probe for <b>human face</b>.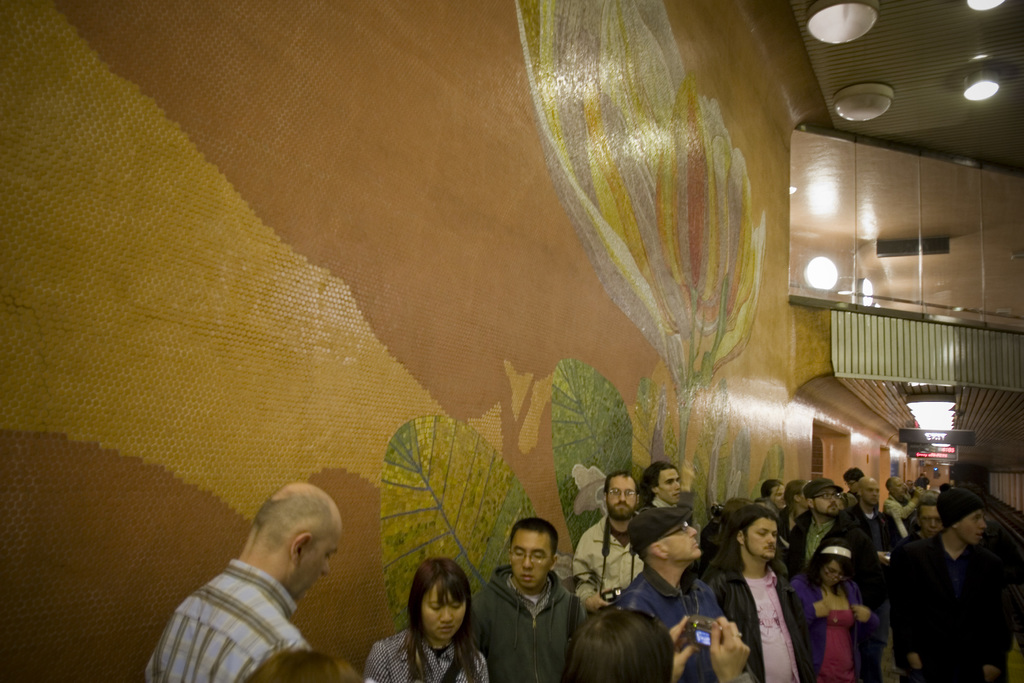
Probe result: 657/468/682/506.
